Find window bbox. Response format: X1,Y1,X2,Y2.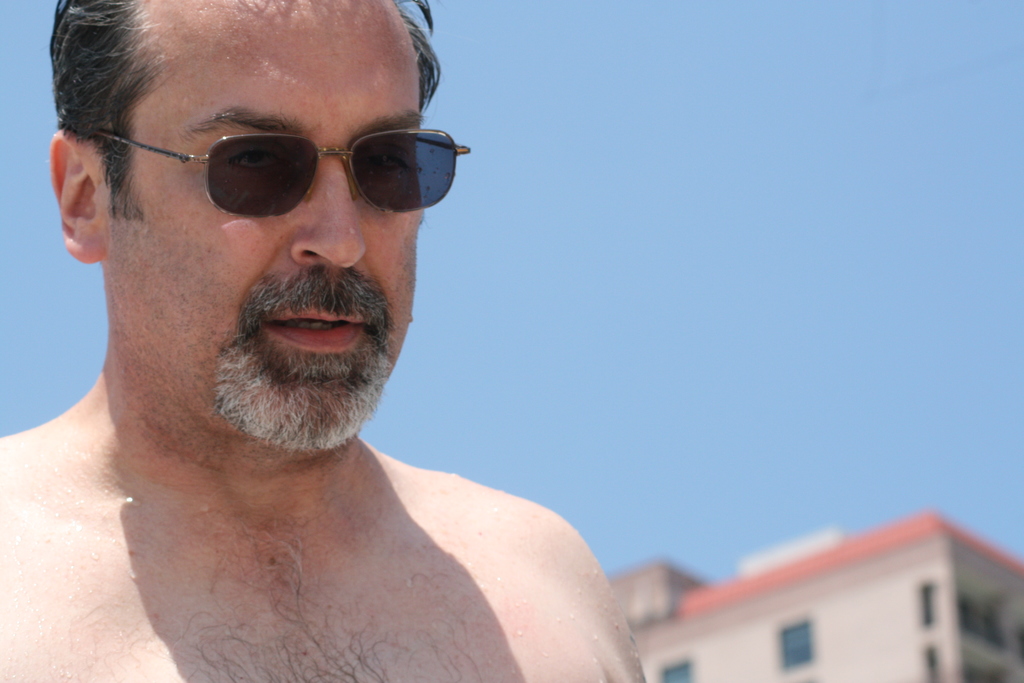
780,621,810,670.
